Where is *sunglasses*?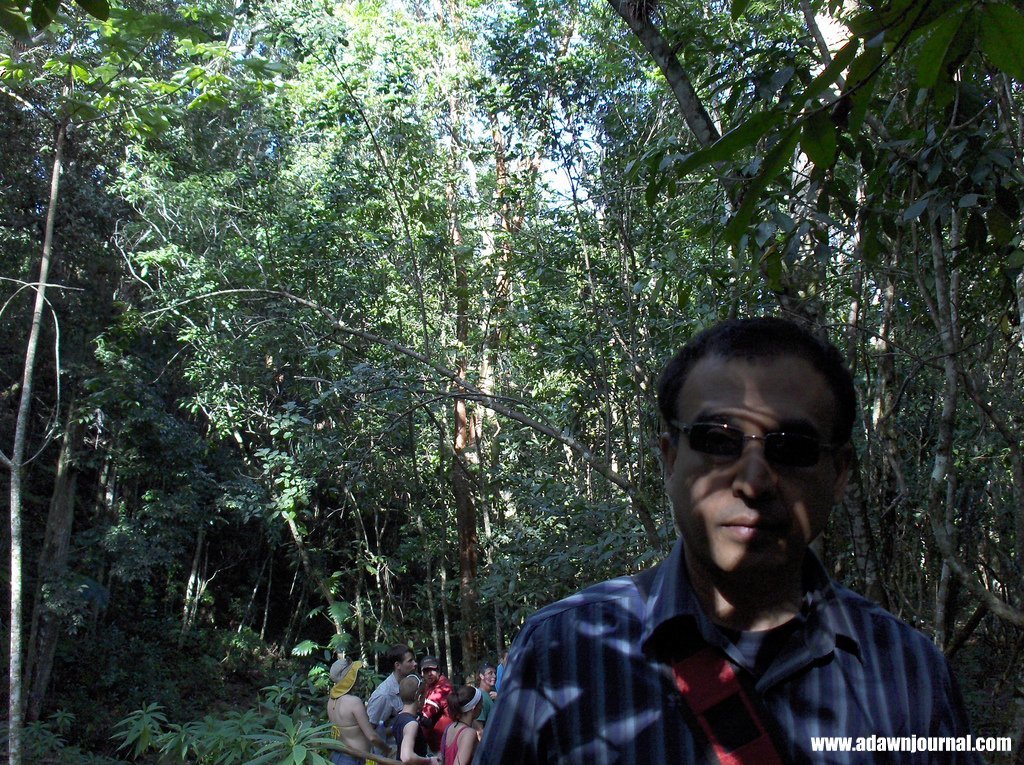
select_region(658, 415, 857, 480).
